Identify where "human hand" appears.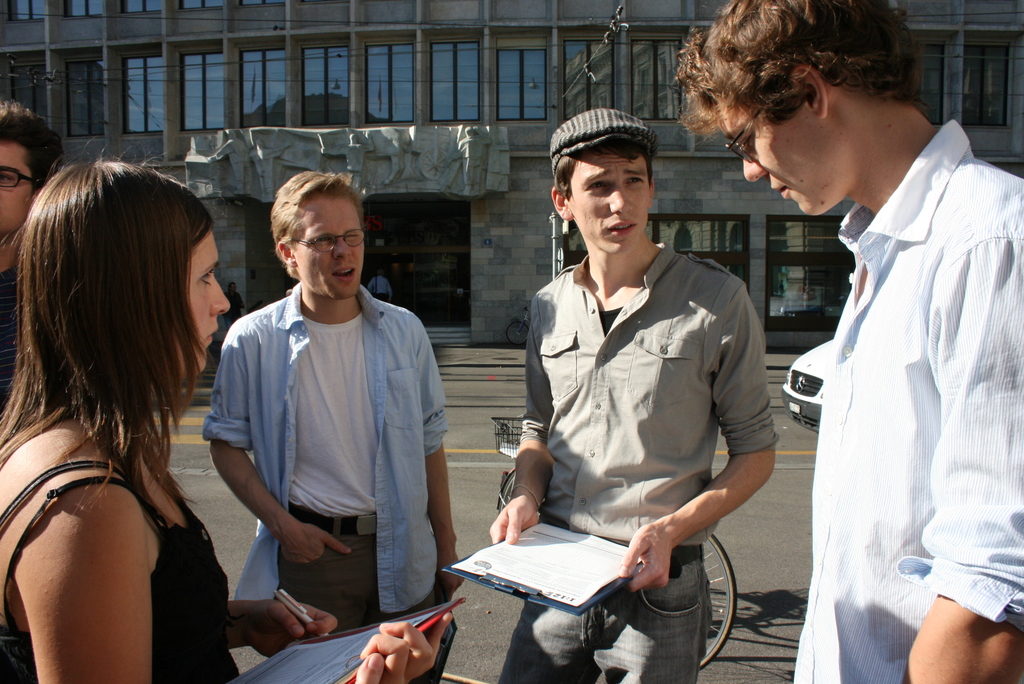
Appears at <box>489,493,540,546</box>.
